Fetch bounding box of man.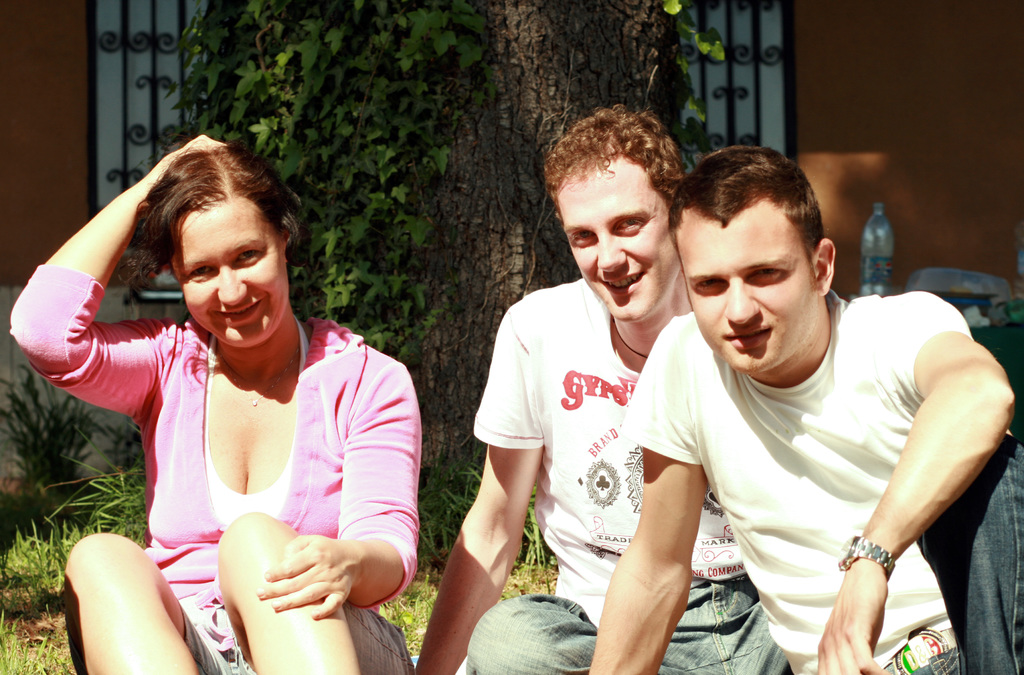
Bbox: [413,98,792,674].
